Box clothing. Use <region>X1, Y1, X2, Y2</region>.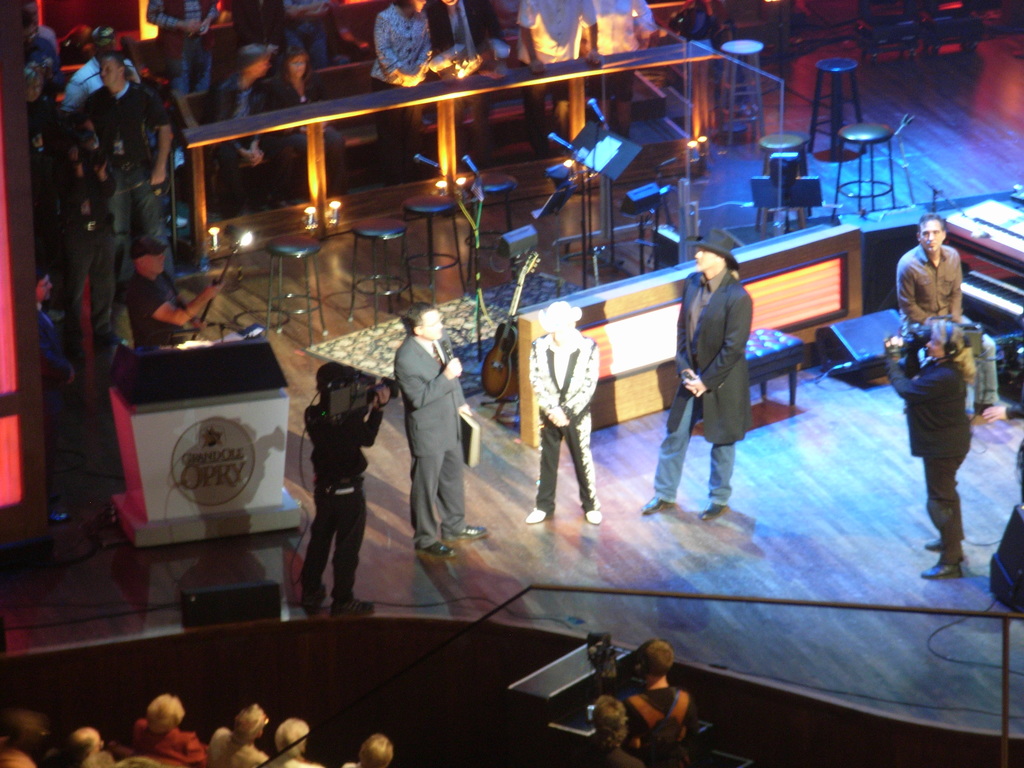
<region>589, 0, 660, 58</region>.
